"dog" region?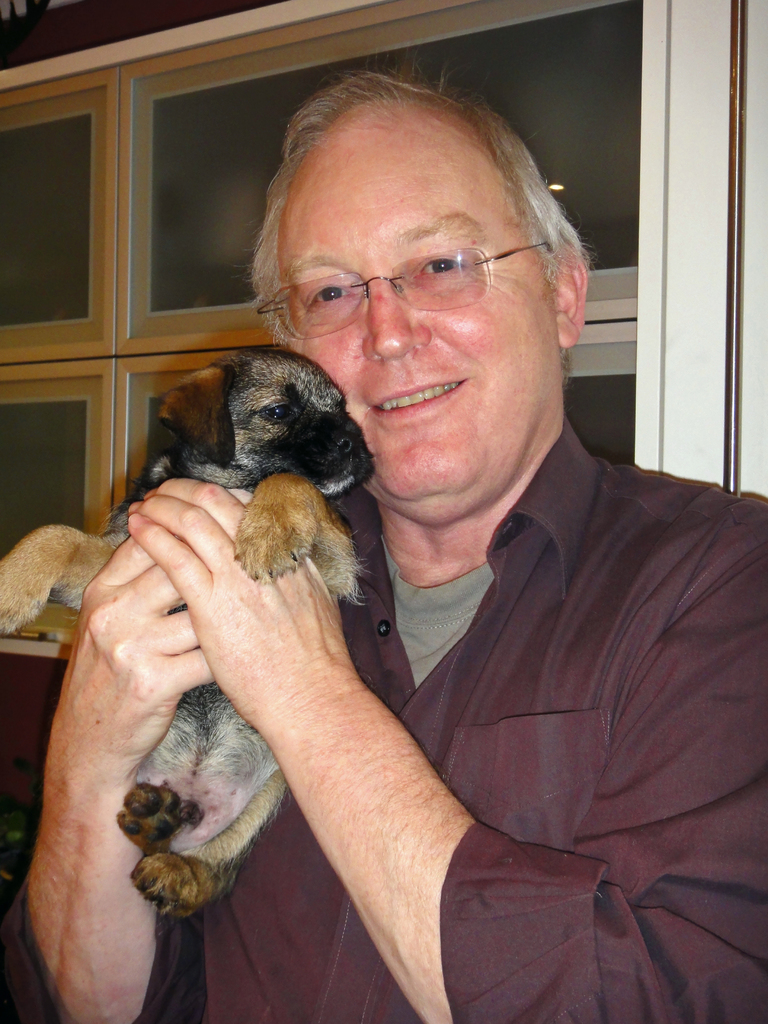
0,342,380,918
